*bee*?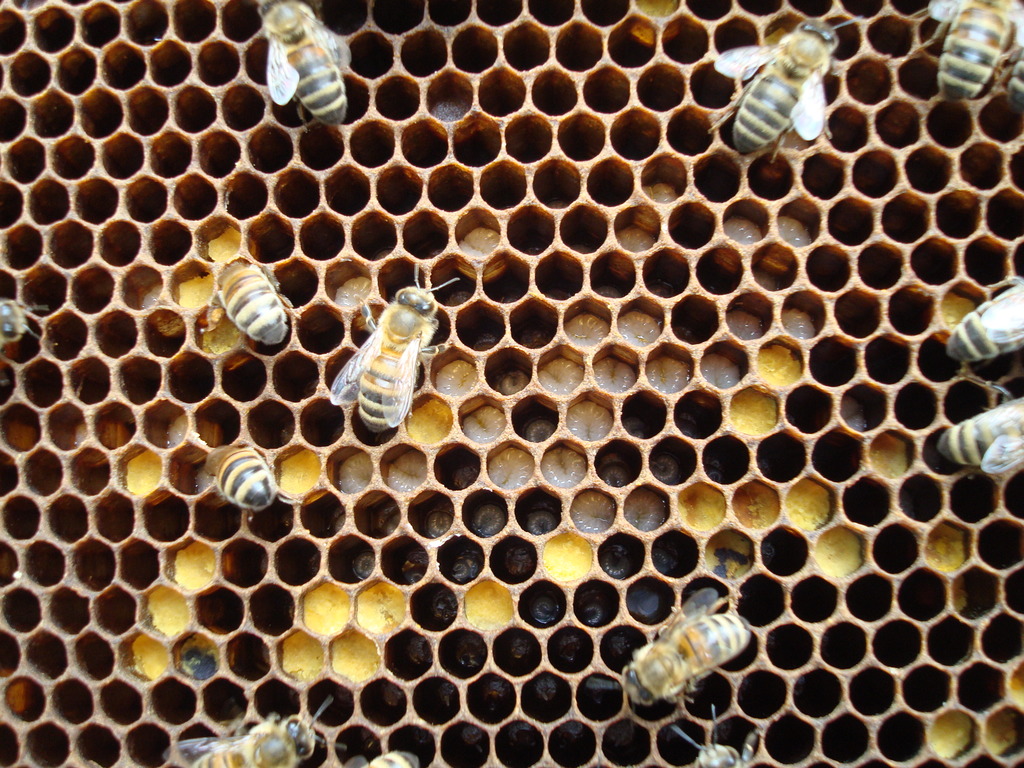
<region>712, 4, 853, 167</region>
